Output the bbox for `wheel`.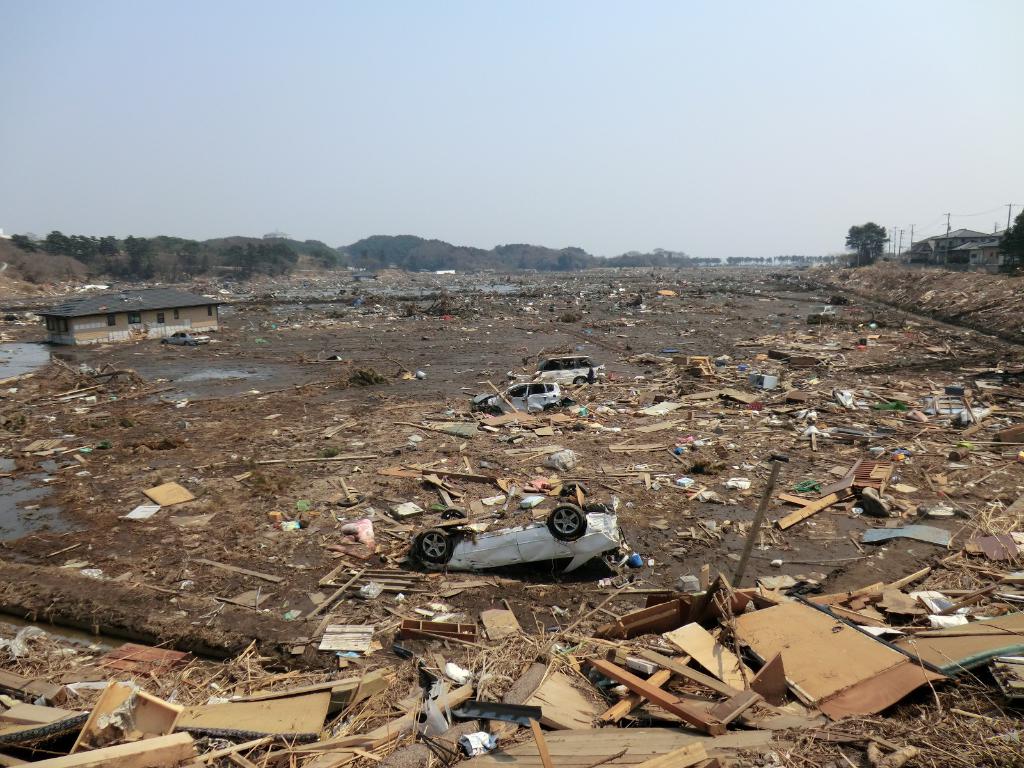
select_region(486, 406, 499, 417).
